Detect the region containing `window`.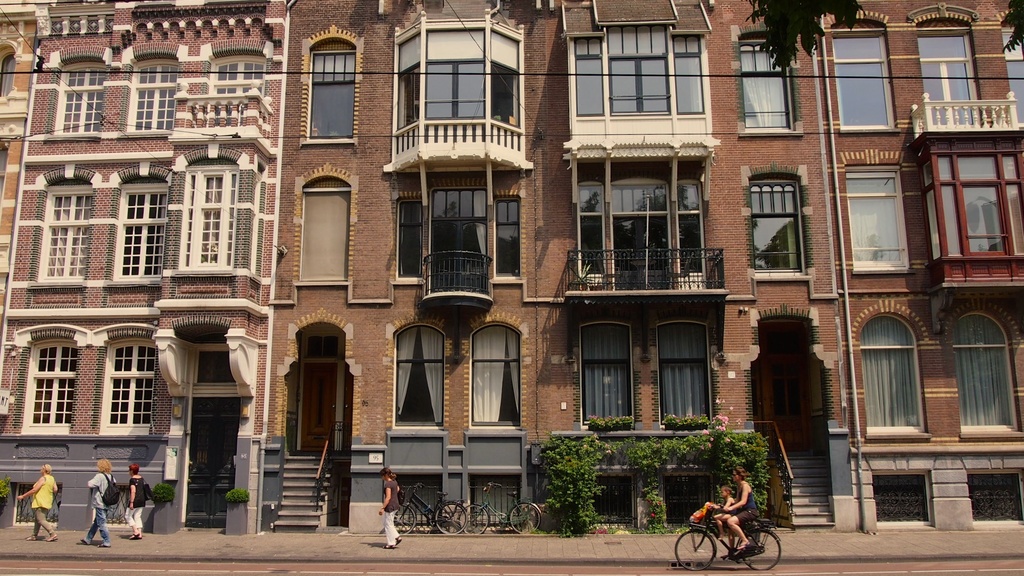
select_region(654, 314, 714, 426).
